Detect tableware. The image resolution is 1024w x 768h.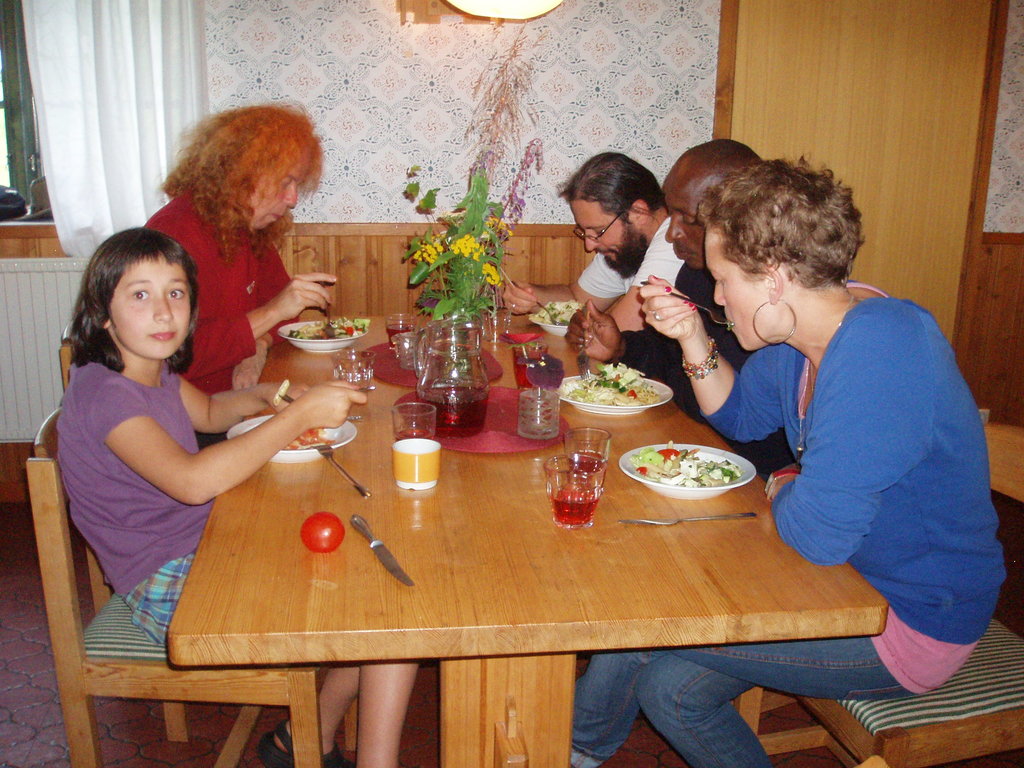
bbox=[278, 381, 380, 404].
